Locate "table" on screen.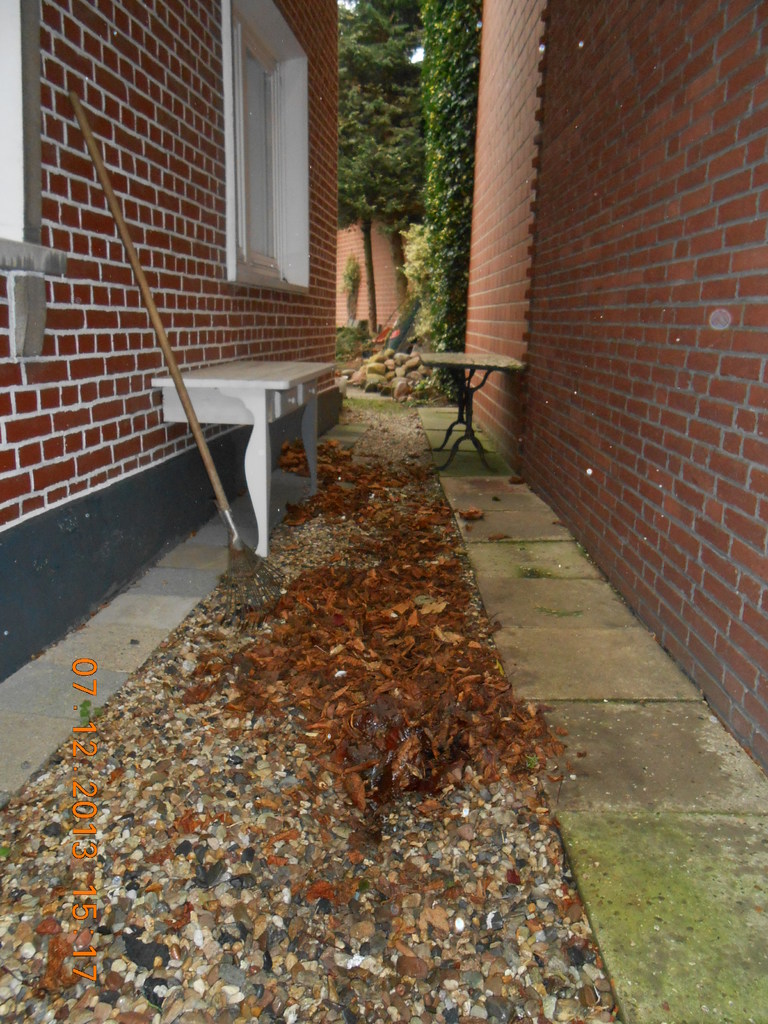
On screen at (left=422, top=351, right=527, bottom=481).
